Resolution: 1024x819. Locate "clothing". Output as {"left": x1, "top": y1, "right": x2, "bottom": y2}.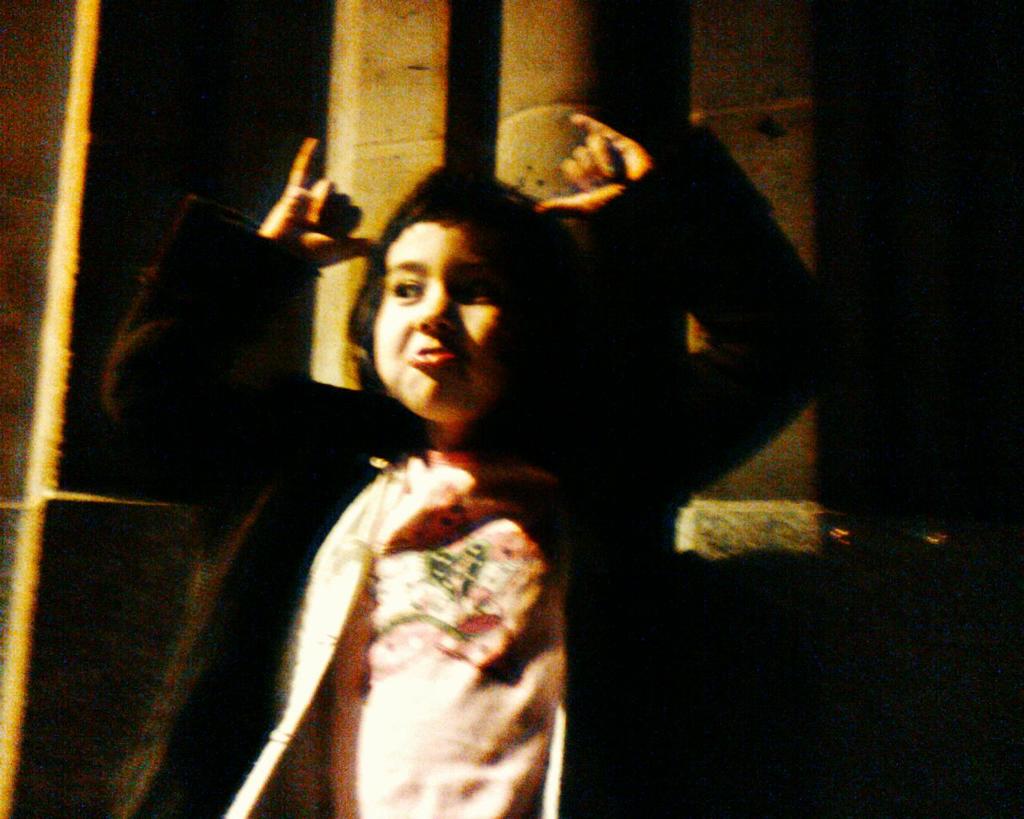
{"left": 165, "top": 112, "right": 829, "bottom": 818}.
